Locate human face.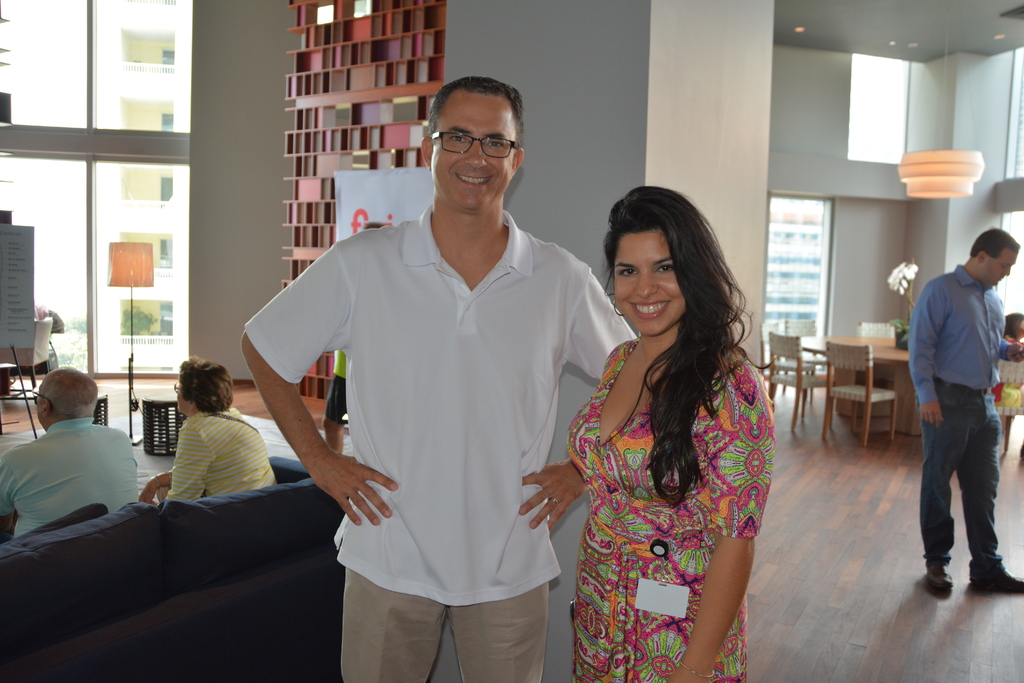
Bounding box: (x1=167, y1=372, x2=192, y2=415).
